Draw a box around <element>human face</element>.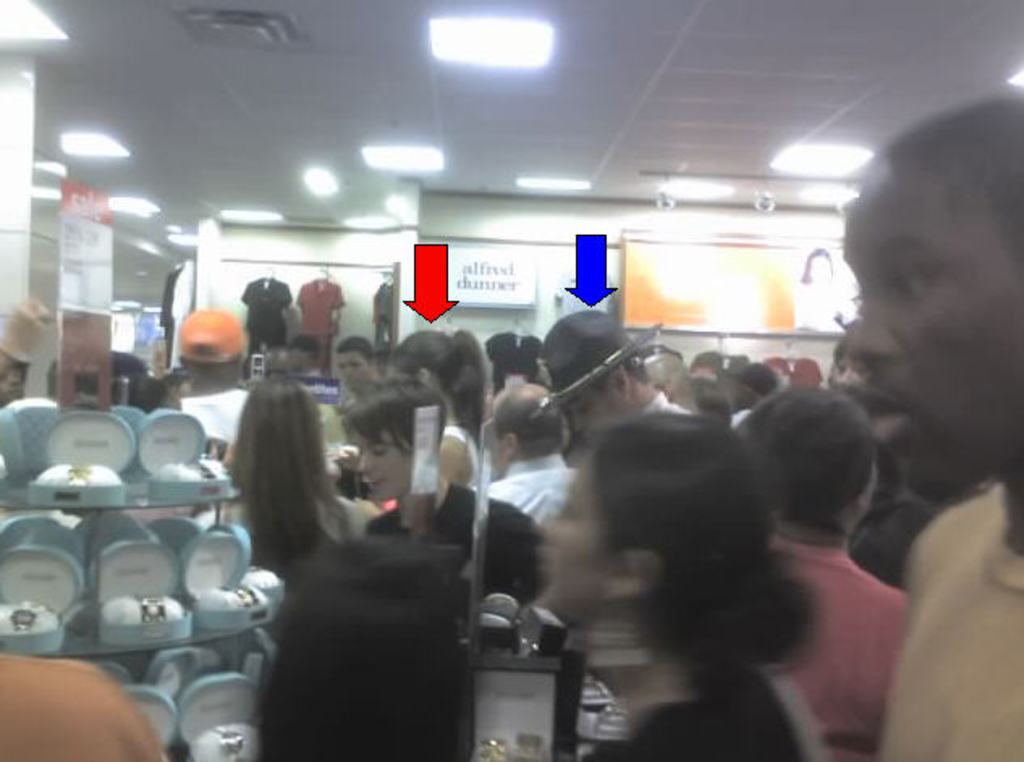
[568, 388, 620, 442].
